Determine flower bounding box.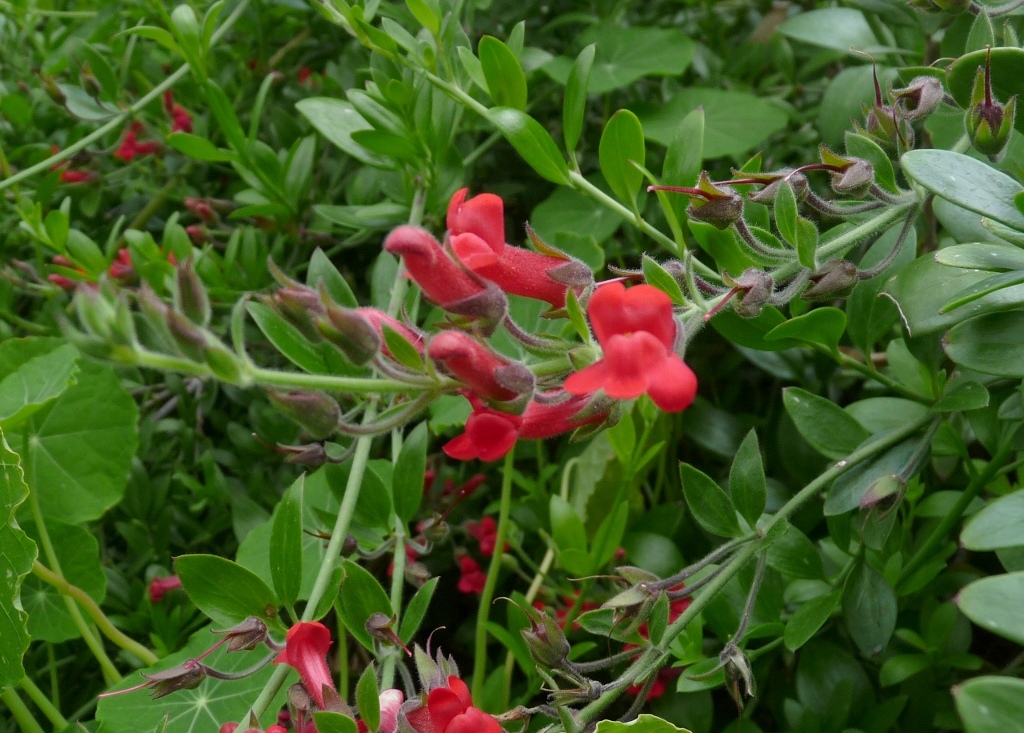
Determined: BBox(430, 321, 527, 413).
